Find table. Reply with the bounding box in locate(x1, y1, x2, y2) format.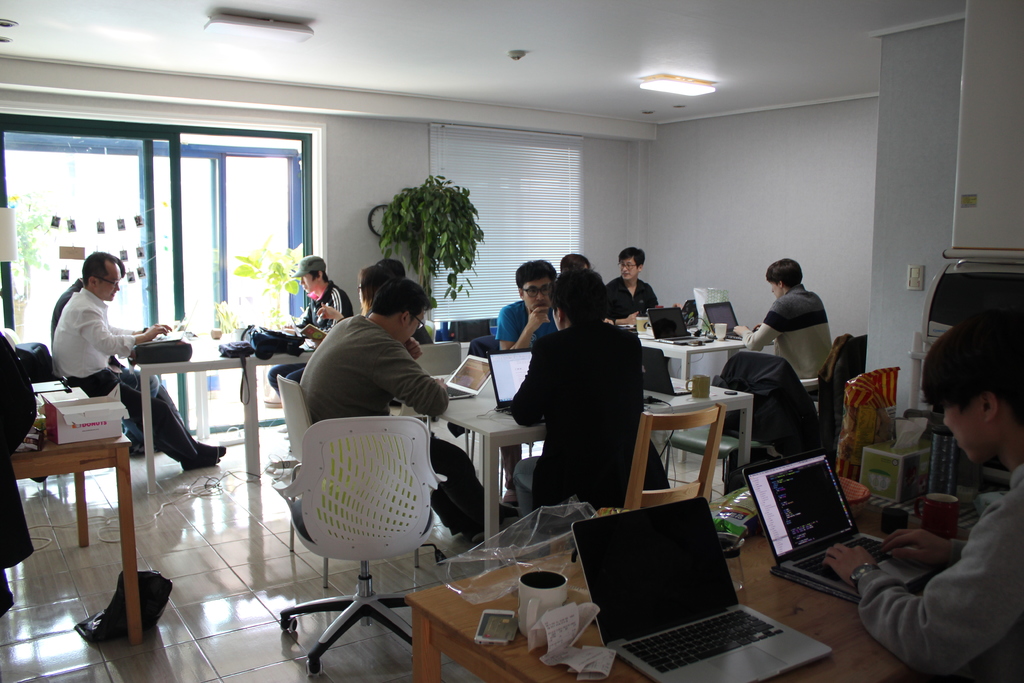
locate(406, 377, 753, 572).
